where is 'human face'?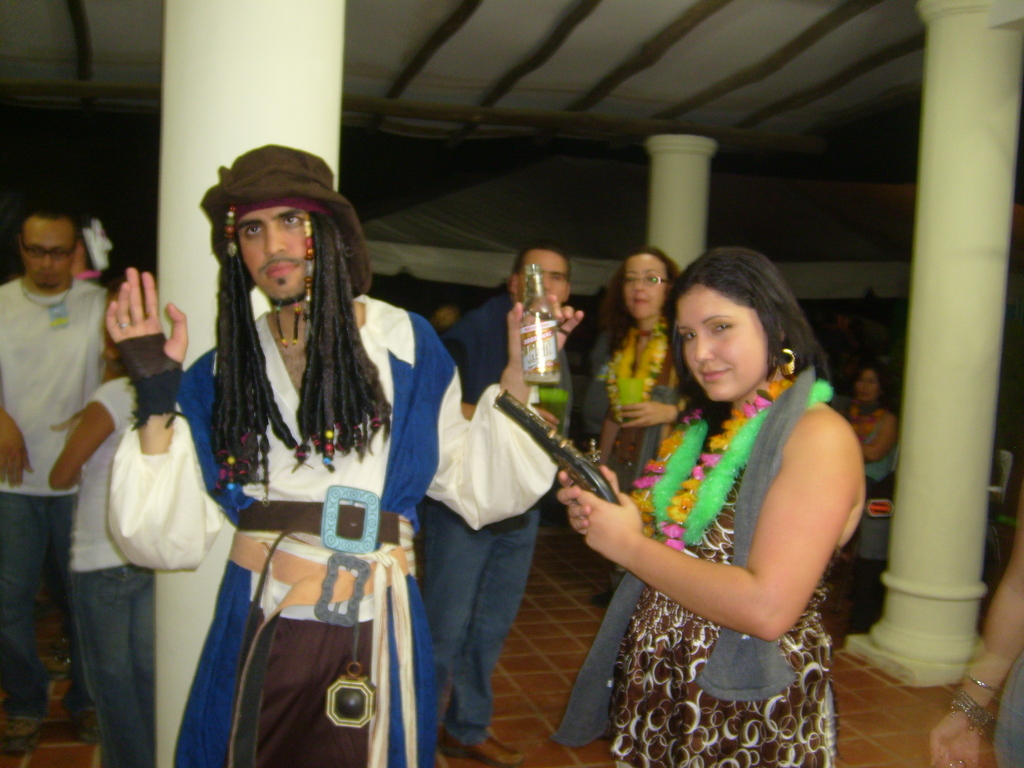
239,209,316,301.
